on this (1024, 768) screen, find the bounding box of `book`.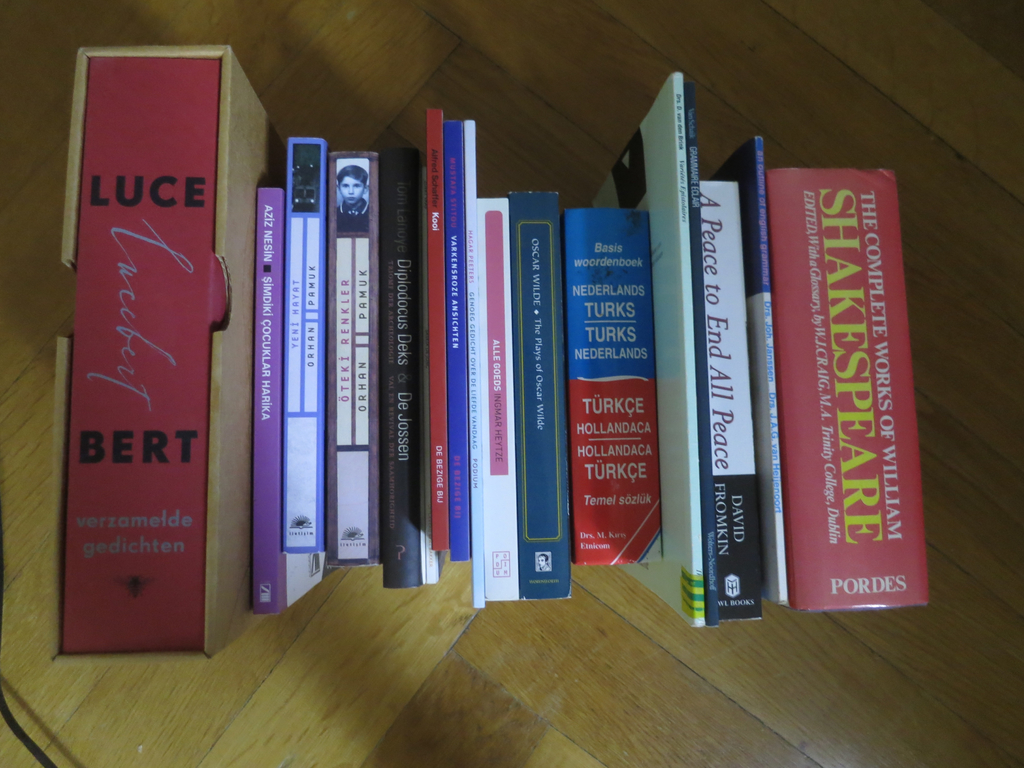
Bounding box: locate(277, 129, 330, 553).
